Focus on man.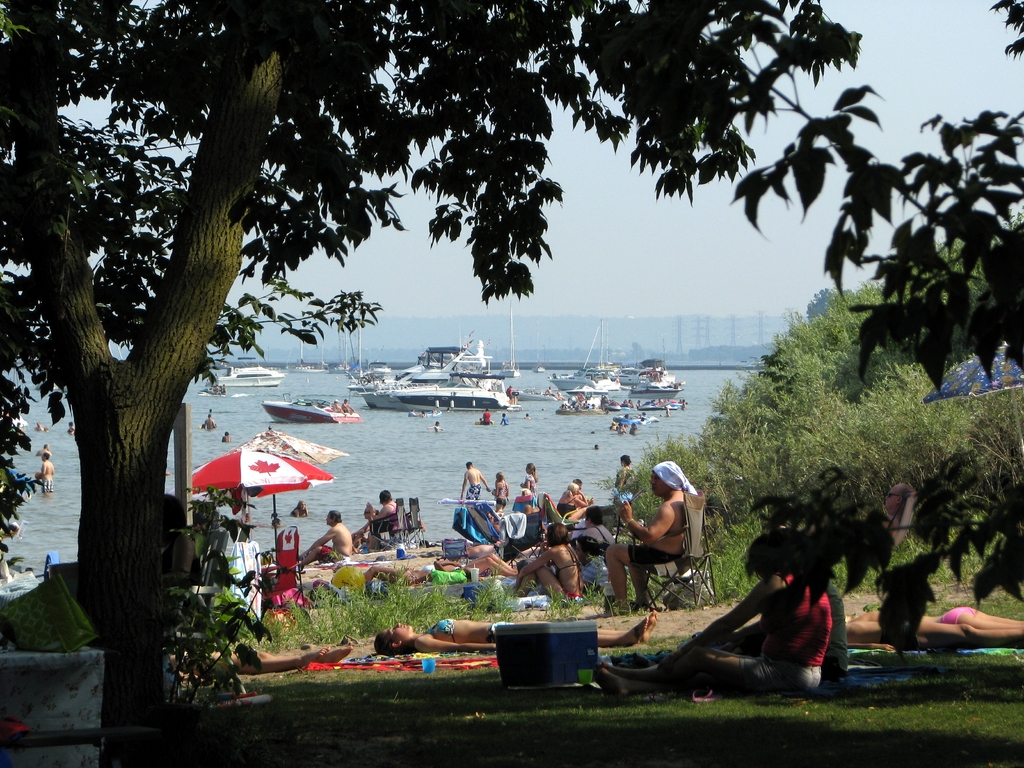
Focused at 681 398 685 412.
